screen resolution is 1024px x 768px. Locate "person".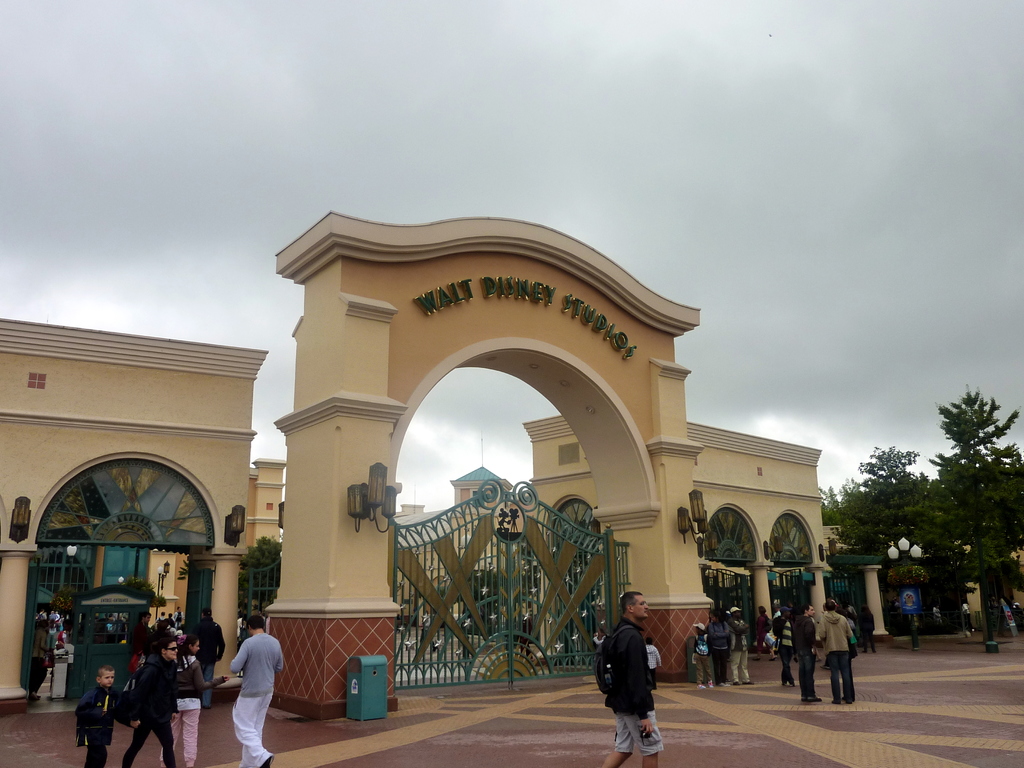
{"x1": 590, "y1": 589, "x2": 667, "y2": 767}.
